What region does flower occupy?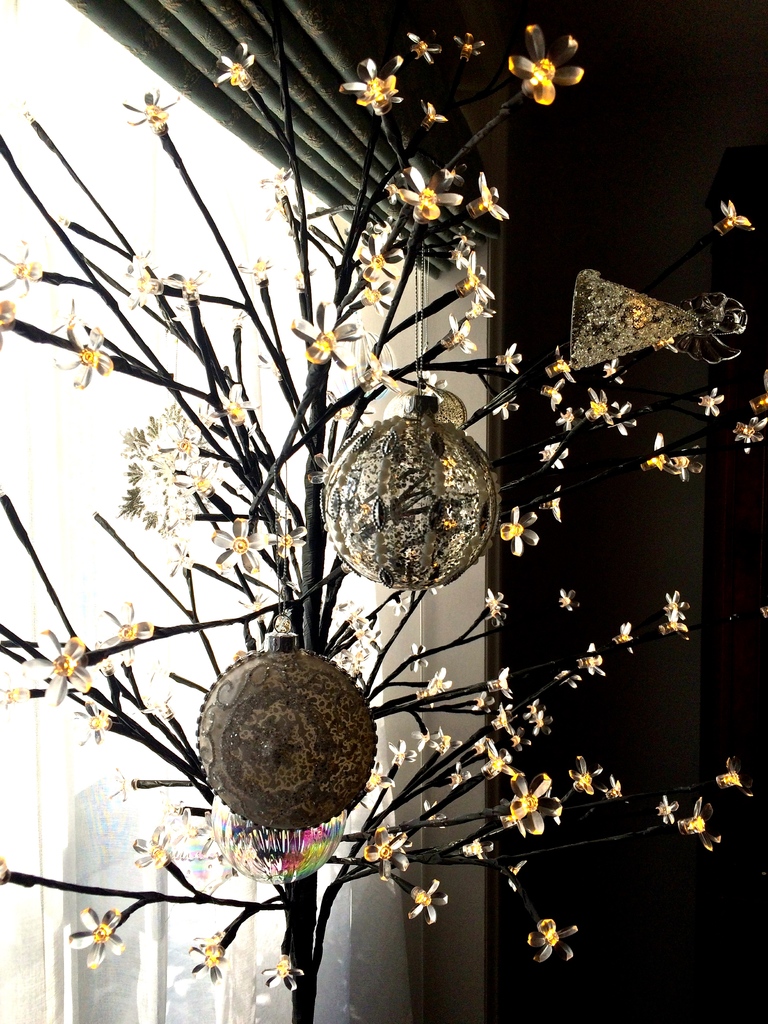
{"left": 361, "top": 757, "right": 392, "bottom": 788}.
